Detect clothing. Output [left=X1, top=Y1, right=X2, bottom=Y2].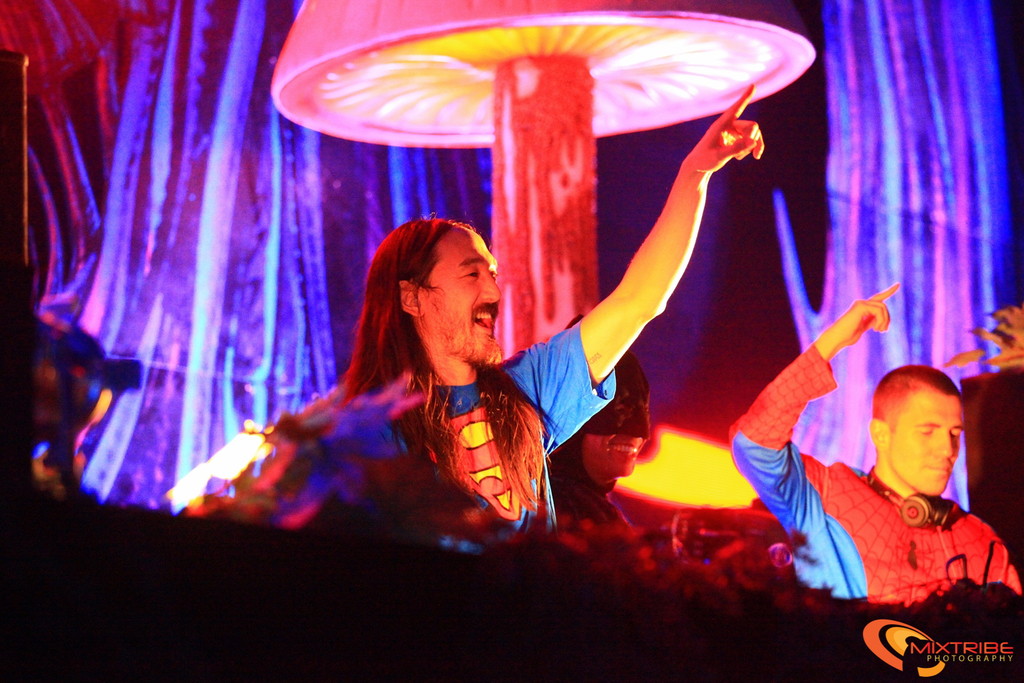
[left=264, top=326, right=612, bottom=548].
